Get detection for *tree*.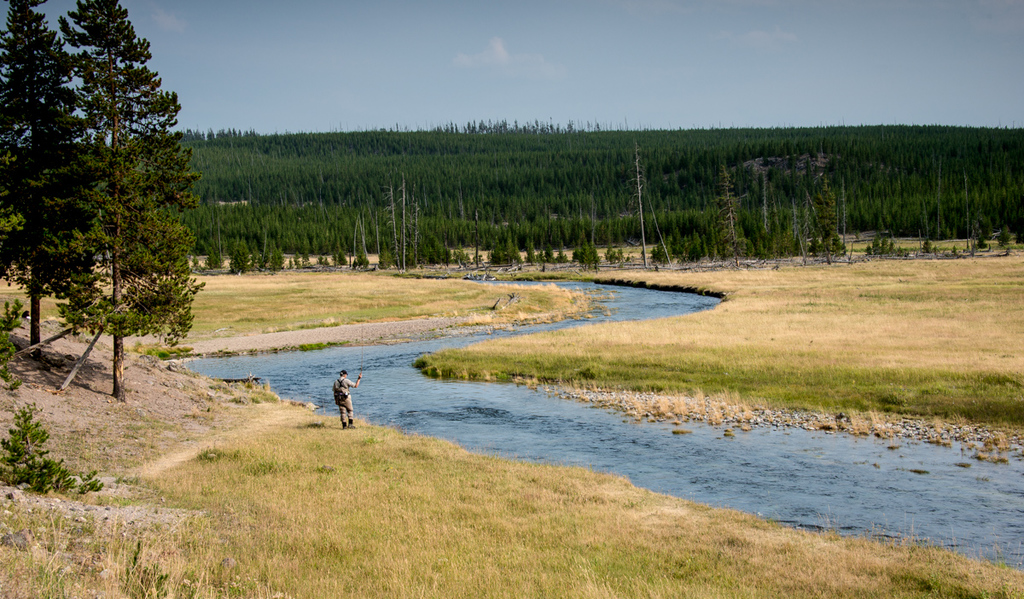
Detection: bbox=[60, 0, 211, 407].
